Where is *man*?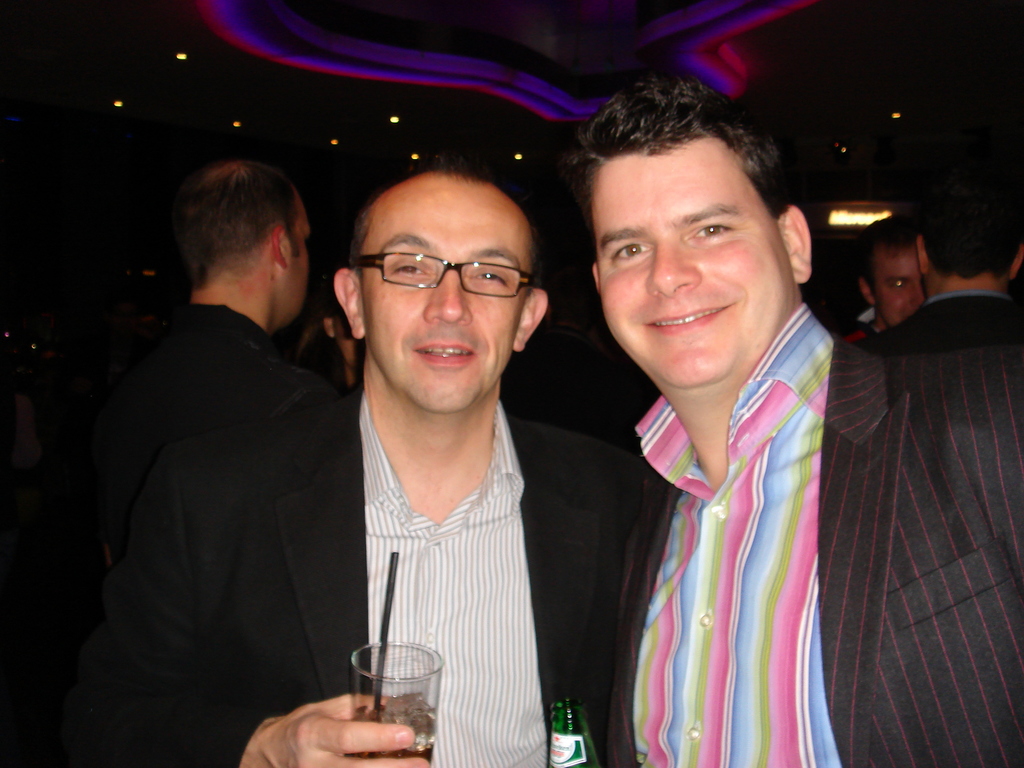
rect(857, 153, 1023, 358).
